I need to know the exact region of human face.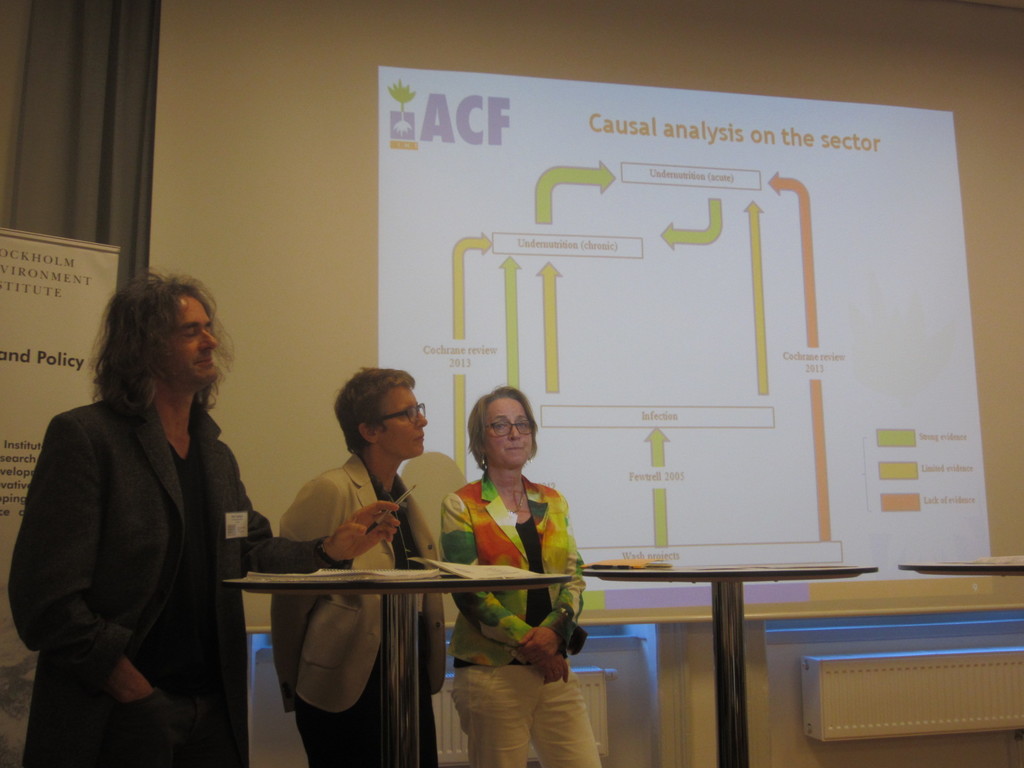
Region: 374 383 428 458.
